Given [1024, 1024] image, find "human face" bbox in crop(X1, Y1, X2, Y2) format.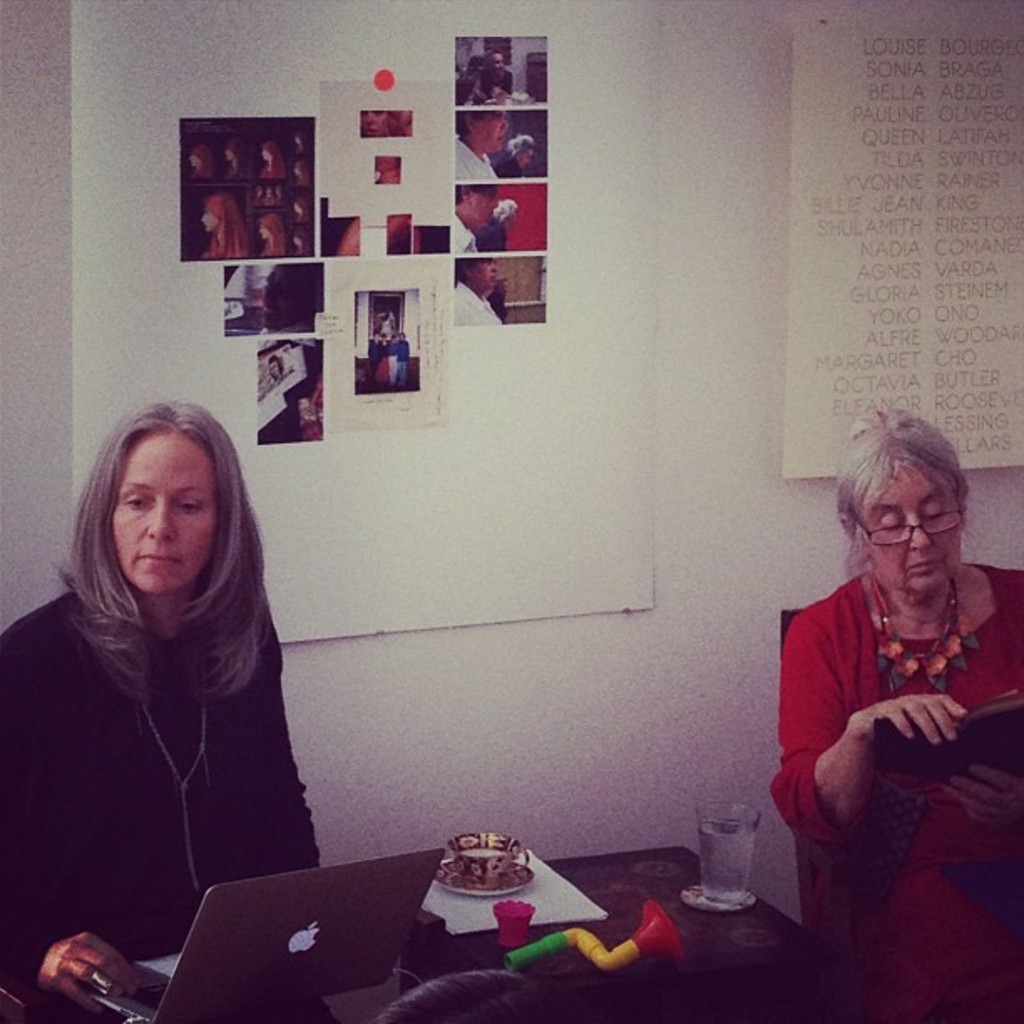
crop(867, 467, 962, 592).
